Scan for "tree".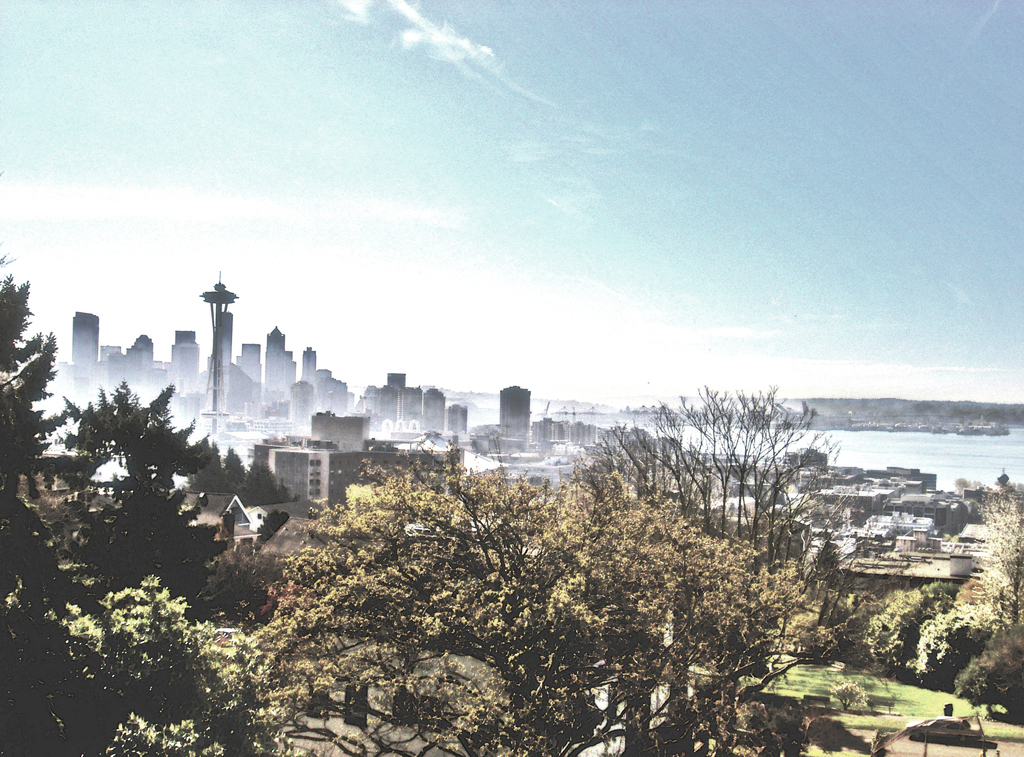
Scan result: 665/372/840/576.
